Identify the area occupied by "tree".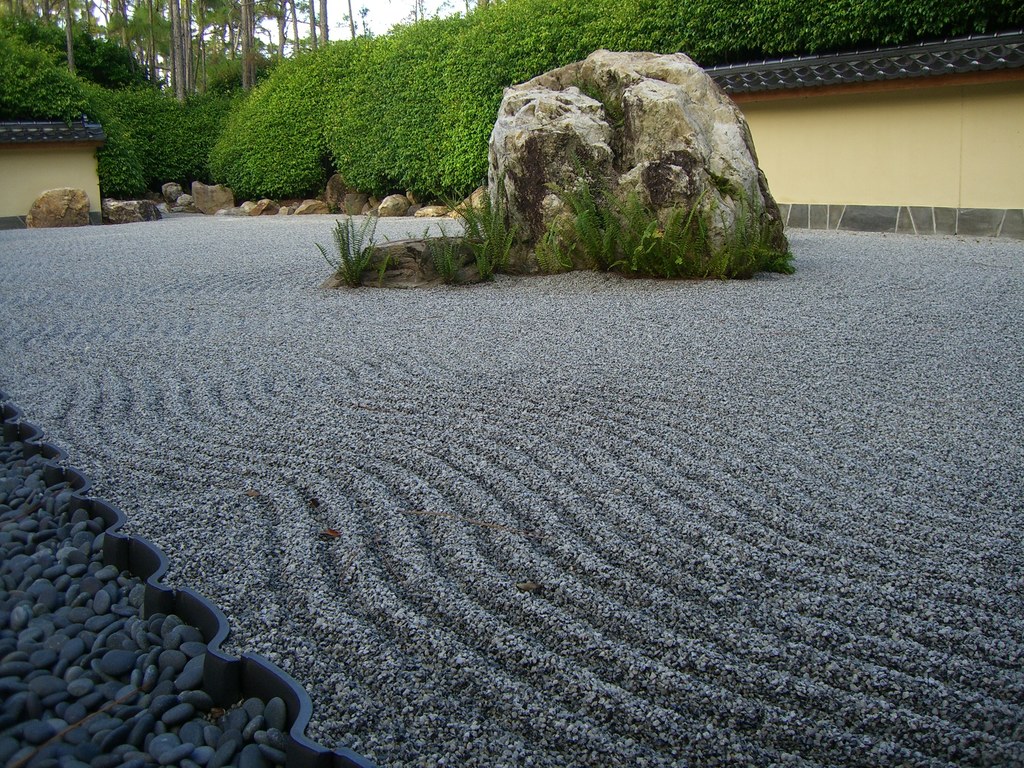
Area: left=233, top=0, right=256, bottom=93.
